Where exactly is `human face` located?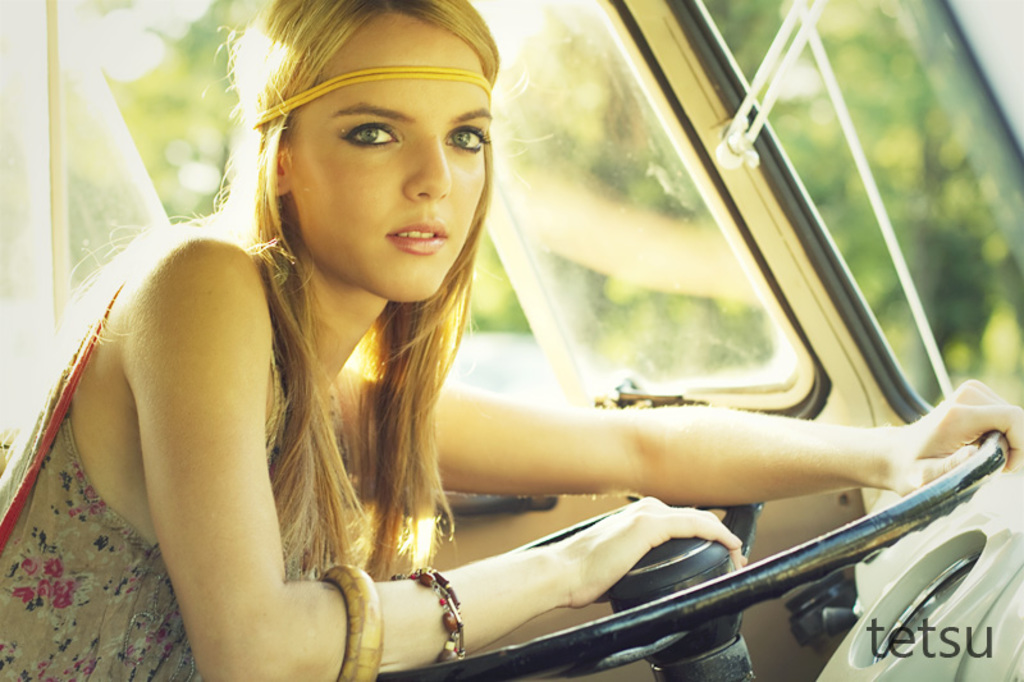
Its bounding box is detection(288, 4, 488, 303).
